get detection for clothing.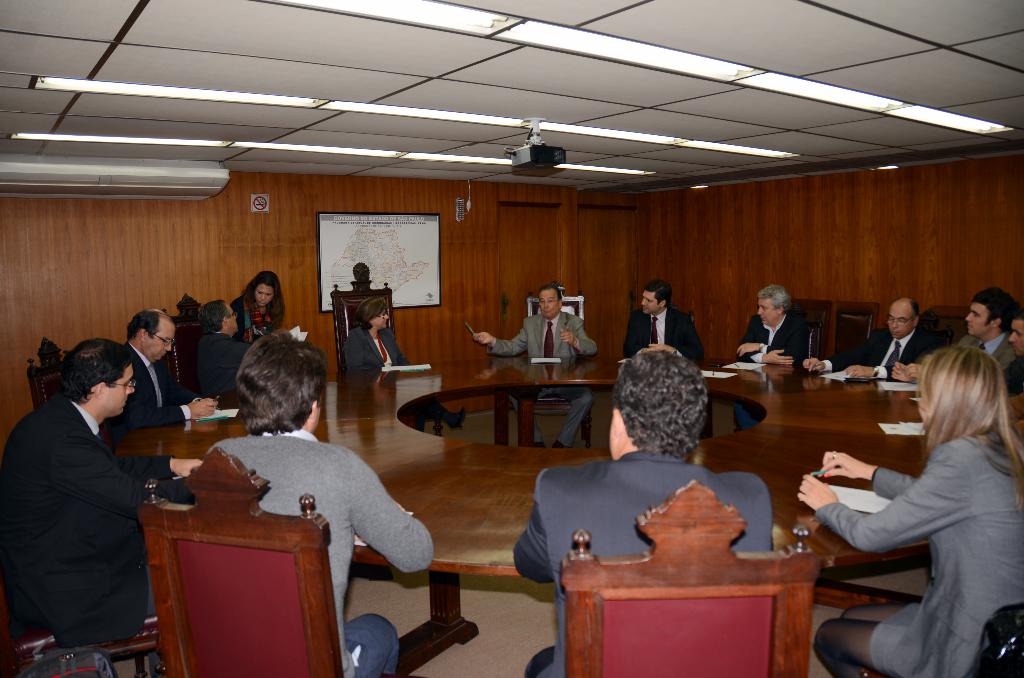
Detection: {"left": 735, "top": 311, "right": 808, "bottom": 366}.
